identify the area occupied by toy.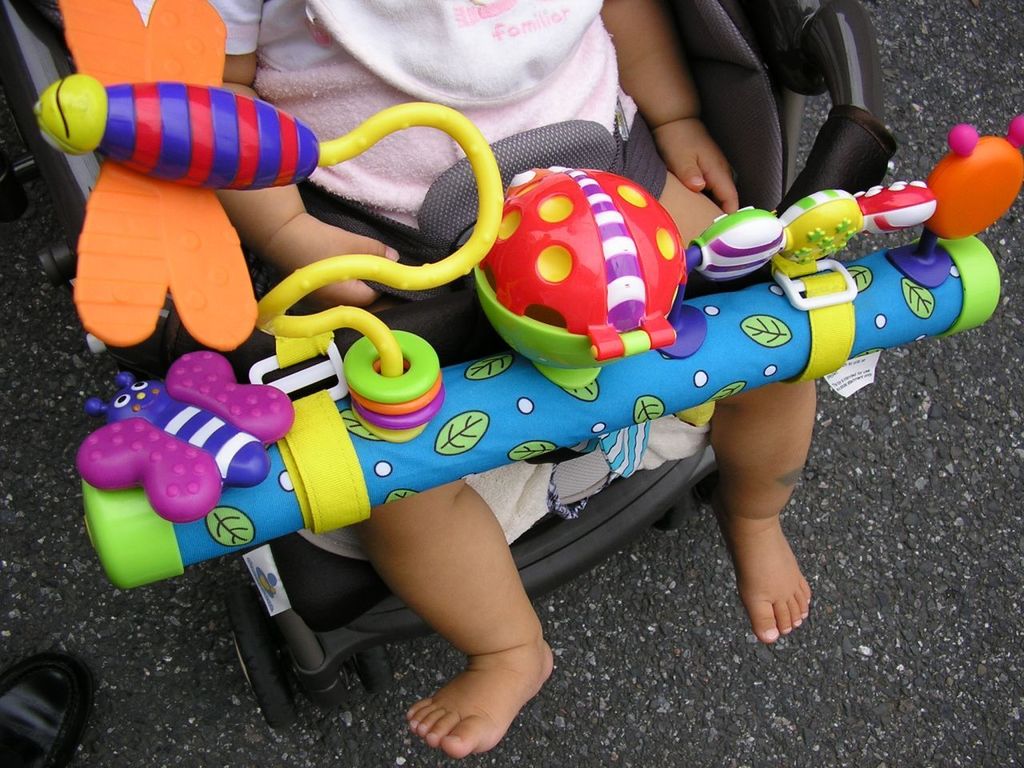
Area: bbox=(25, 0, 1023, 596).
